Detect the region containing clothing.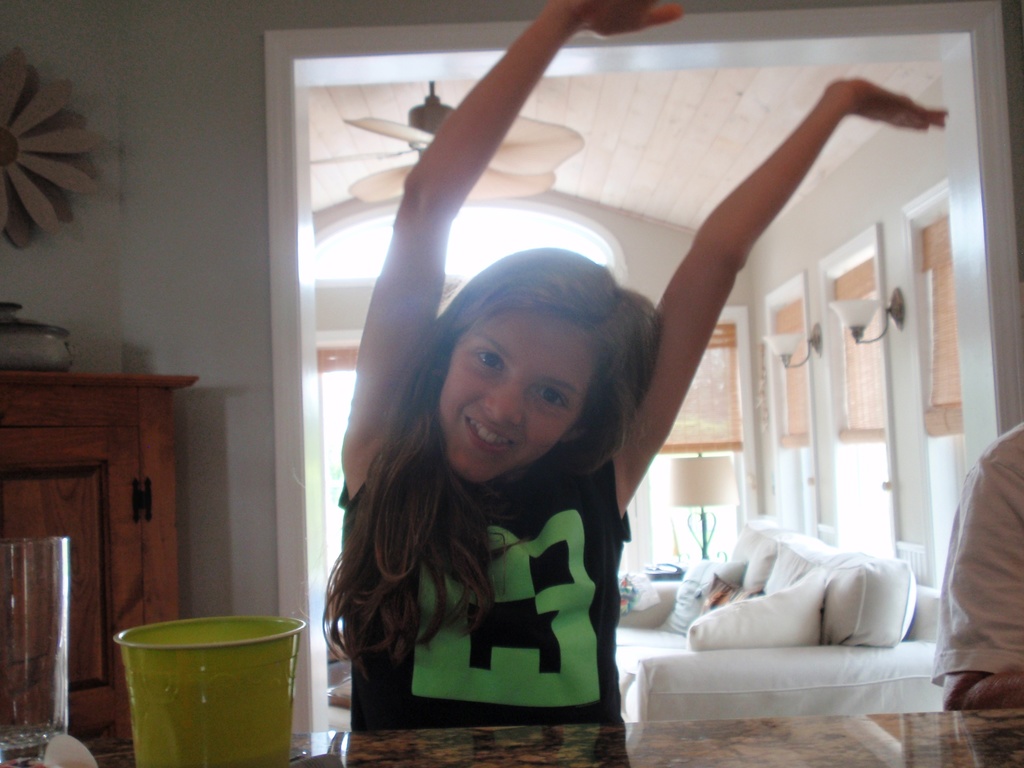
<bbox>339, 457, 633, 733</bbox>.
